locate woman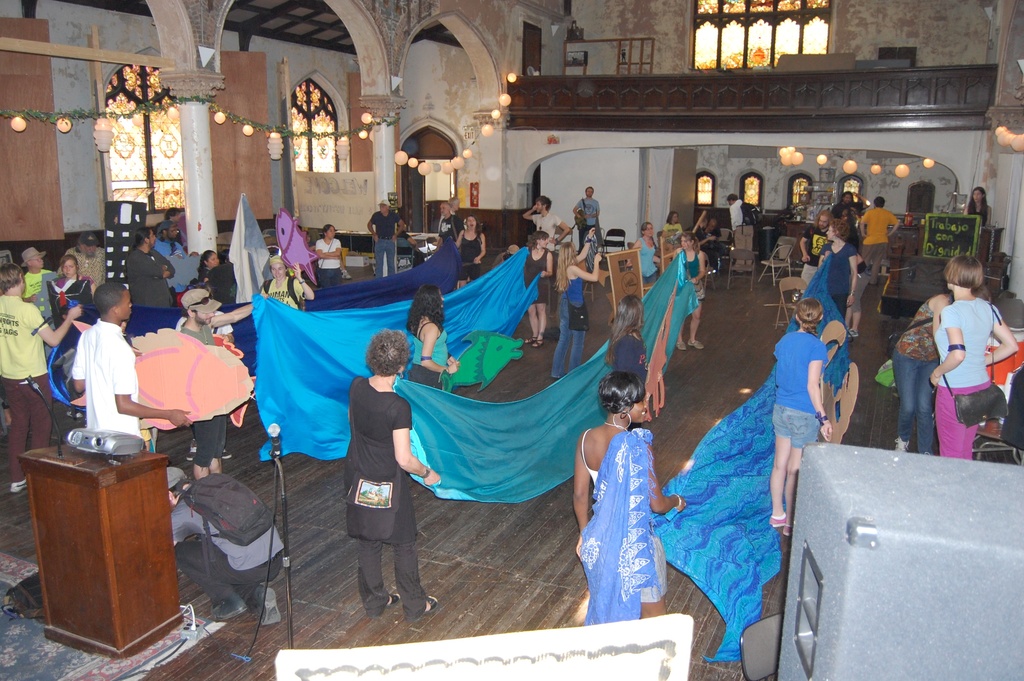
x1=314 y1=224 x2=345 y2=288
